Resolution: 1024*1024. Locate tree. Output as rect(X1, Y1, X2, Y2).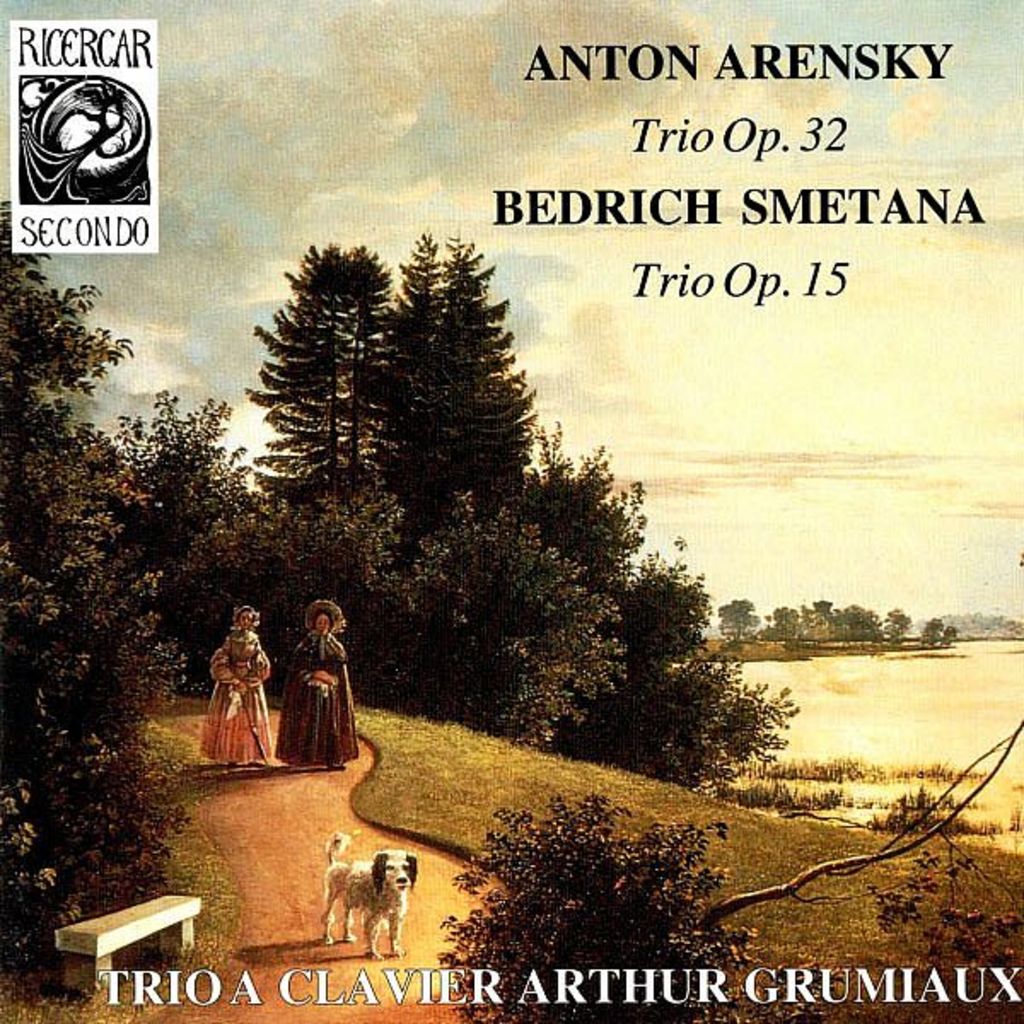
rect(2, 193, 193, 971).
